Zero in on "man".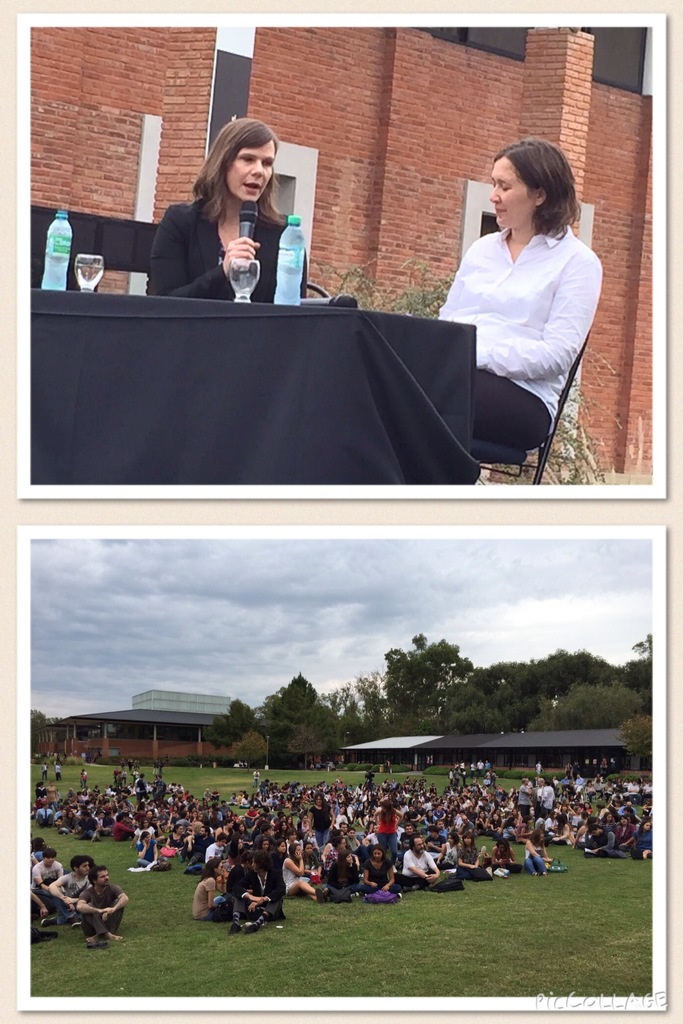
Zeroed in: bbox(31, 847, 64, 904).
